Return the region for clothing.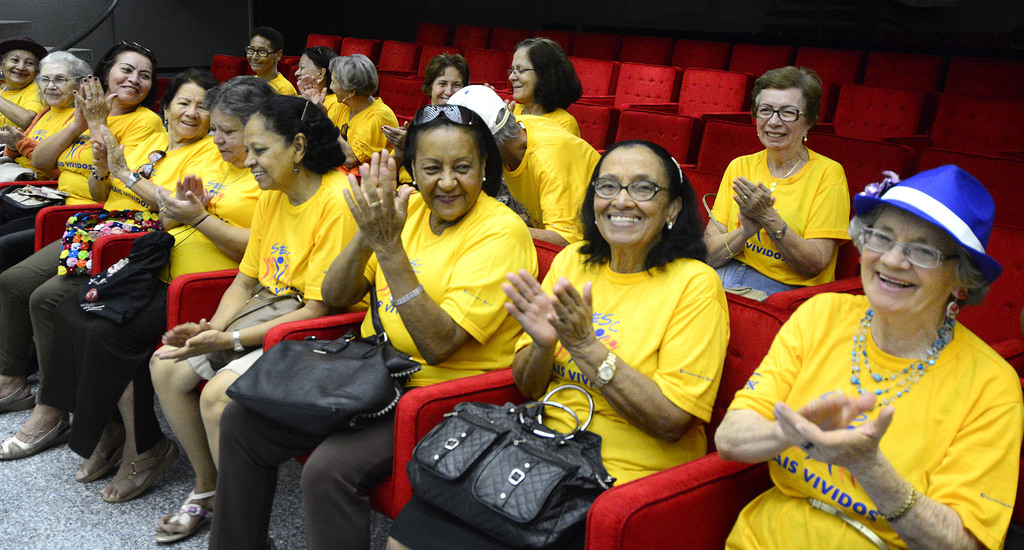
[438, 229, 733, 549].
